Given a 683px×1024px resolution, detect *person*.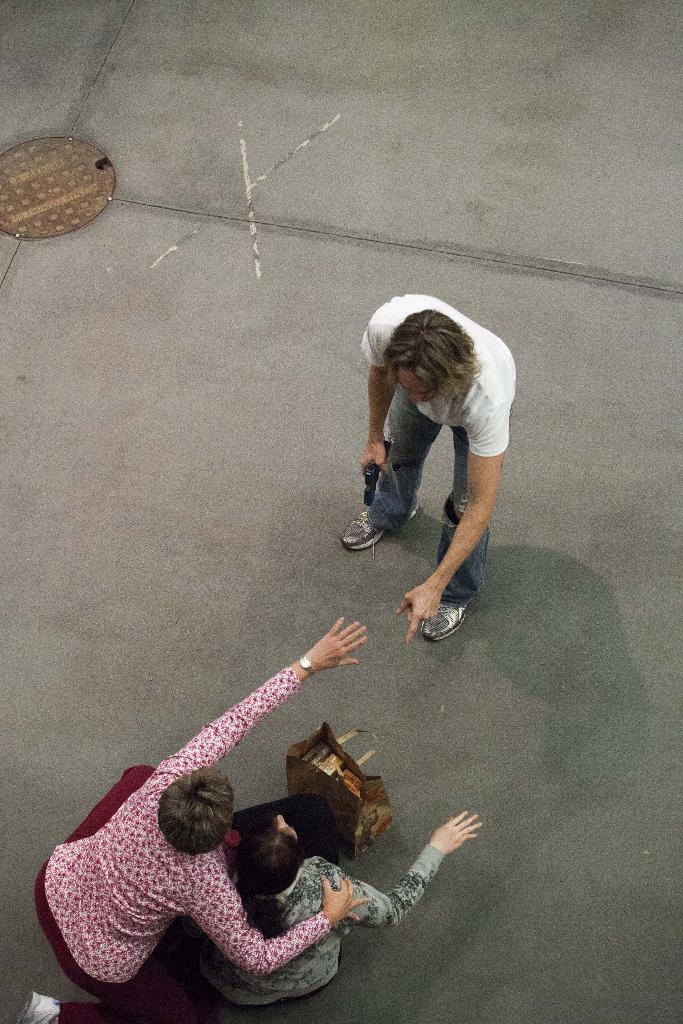
box(358, 278, 525, 671).
